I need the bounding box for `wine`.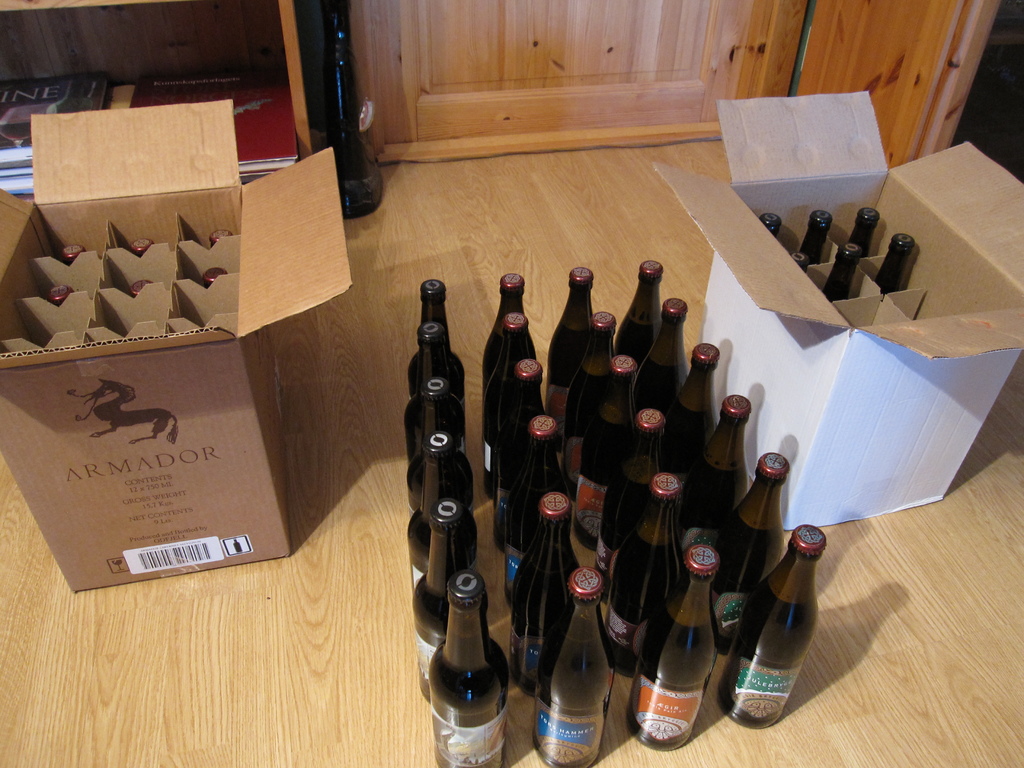
Here it is: <region>410, 431, 477, 589</region>.
